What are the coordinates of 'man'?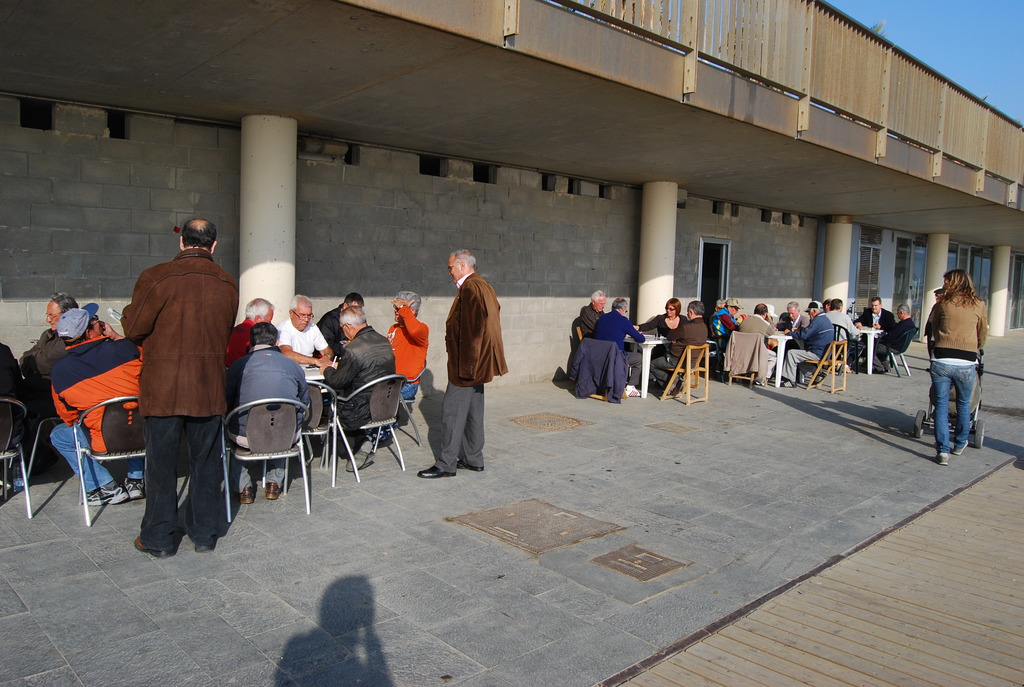
{"left": 781, "top": 297, "right": 840, "bottom": 389}.
